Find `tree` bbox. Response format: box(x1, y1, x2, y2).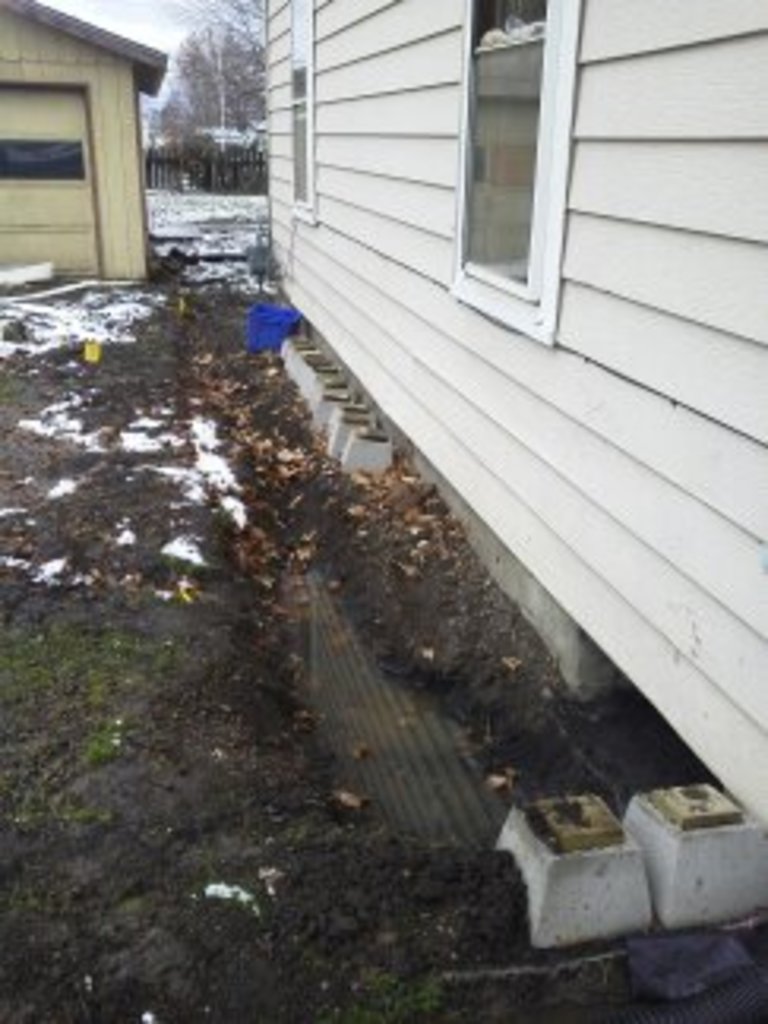
box(139, 0, 265, 149).
